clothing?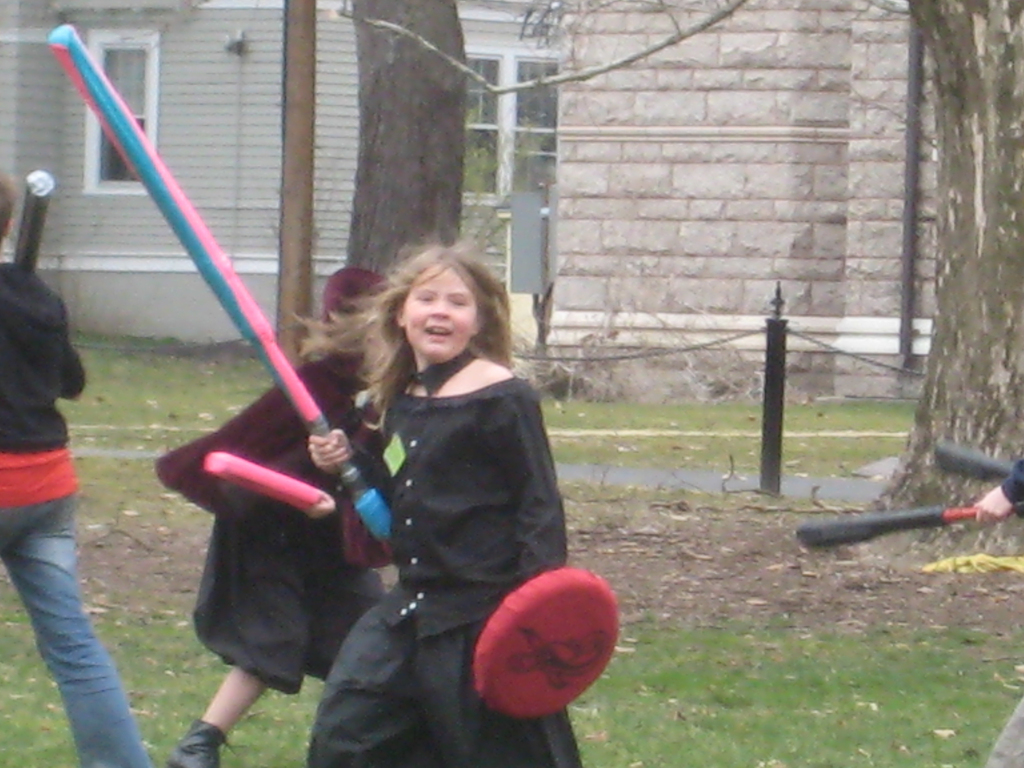
Rect(300, 352, 589, 767)
